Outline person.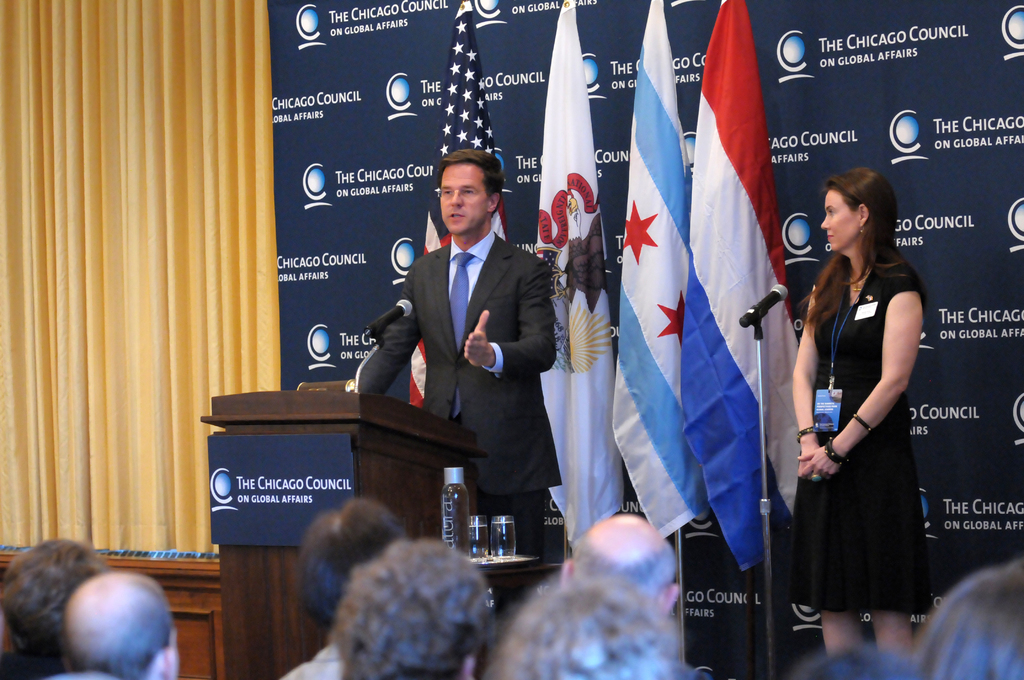
Outline: [left=325, top=531, right=479, bottom=679].
